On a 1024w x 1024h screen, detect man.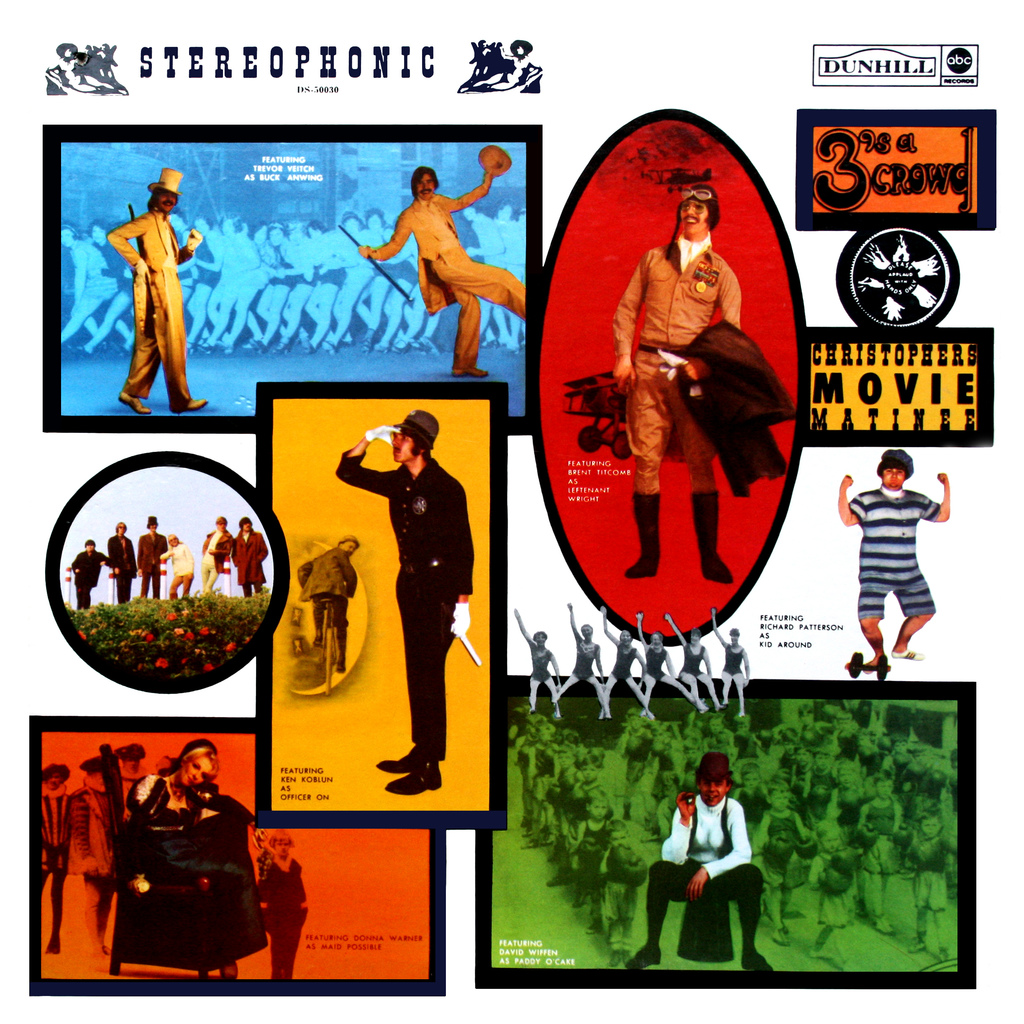
(614, 184, 746, 583).
